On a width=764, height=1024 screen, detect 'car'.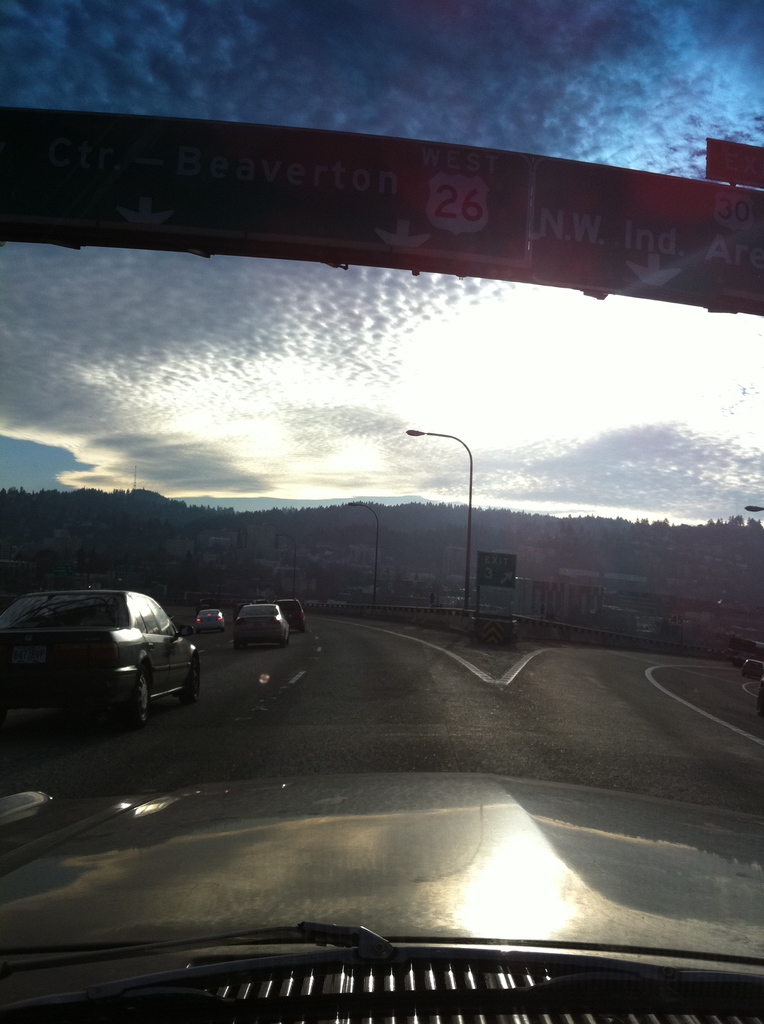
locate(466, 601, 515, 645).
